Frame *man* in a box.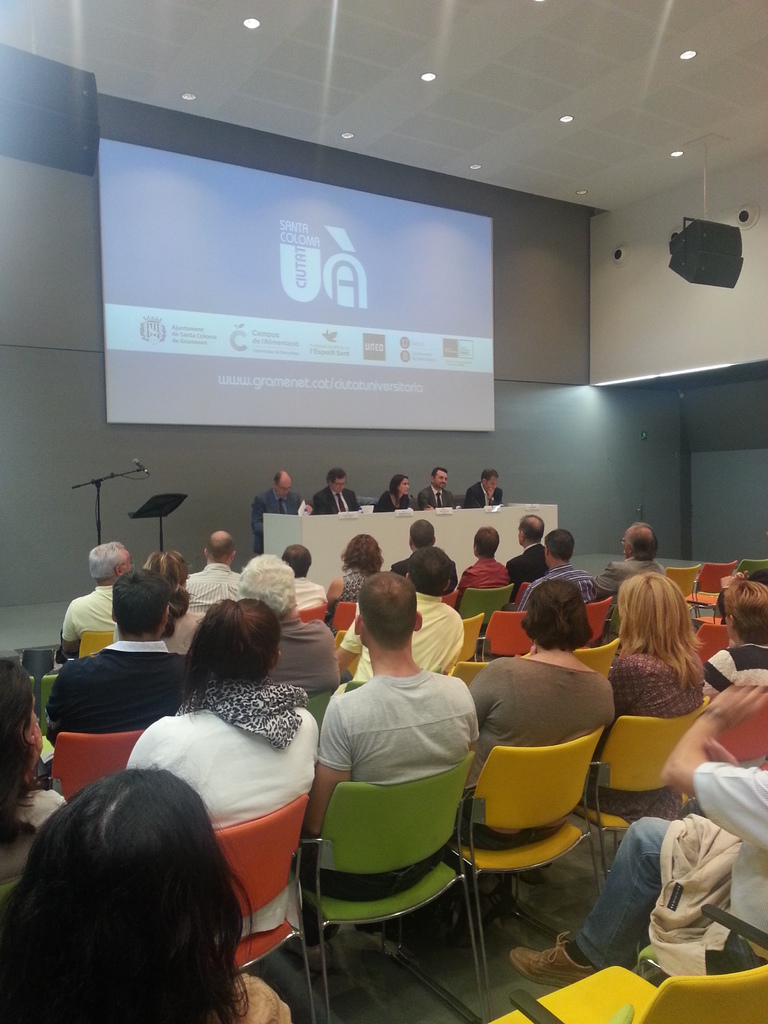
box(463, 465, 505, 509).
